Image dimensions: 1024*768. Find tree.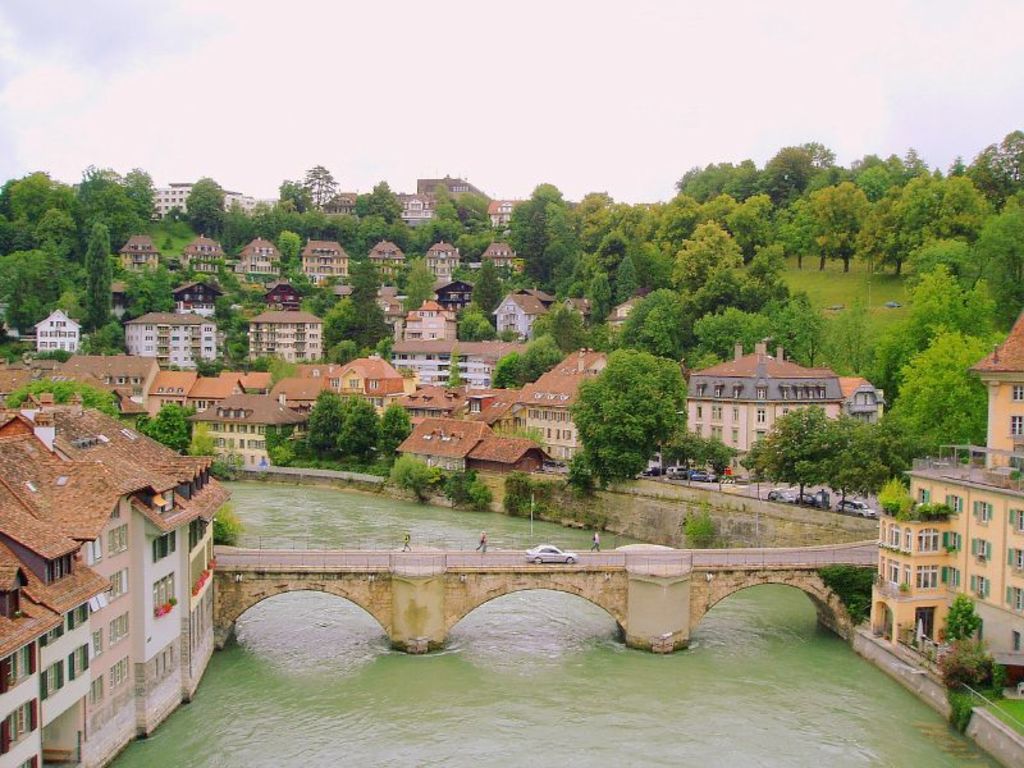
<region>684, 220, 745, 308</region>.
